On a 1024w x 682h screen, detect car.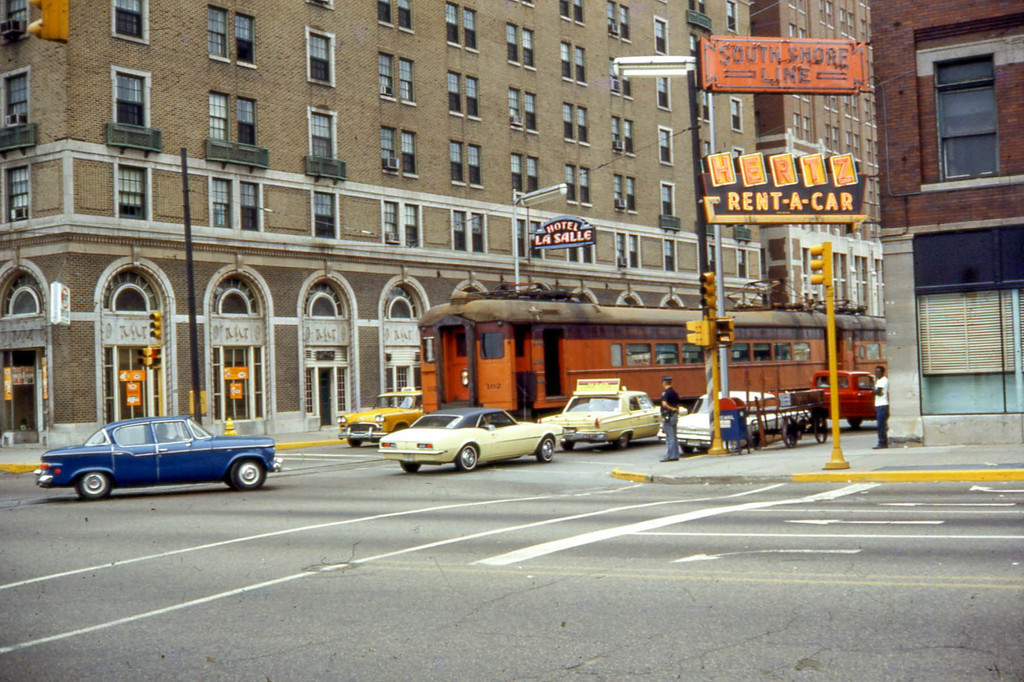
bbox=(375, 409, 568, 470).
